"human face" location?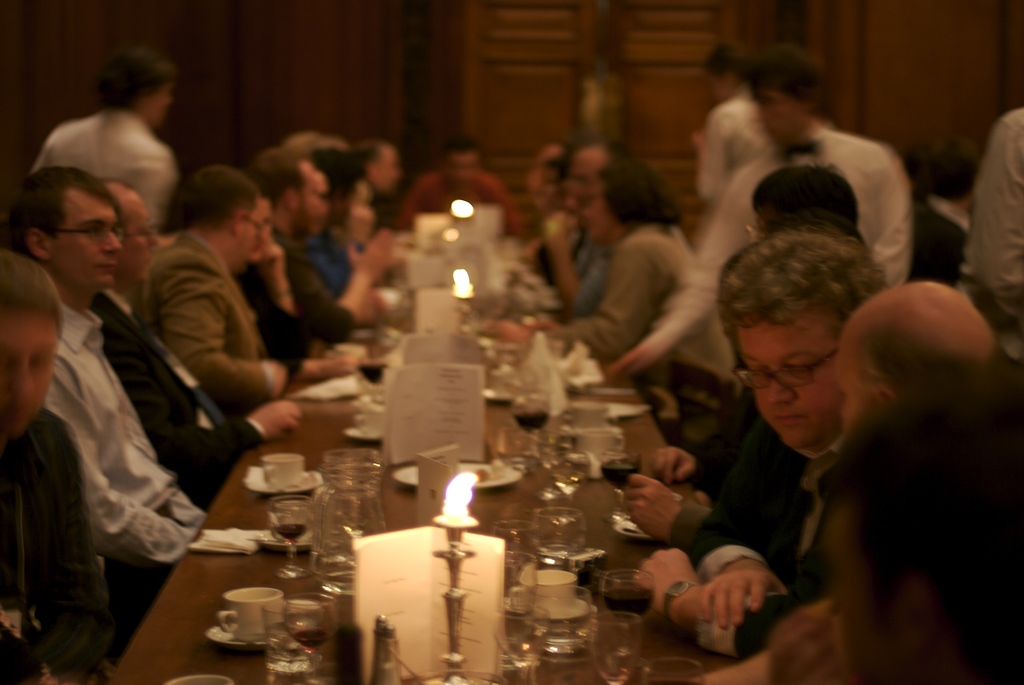
0,310,56,436
